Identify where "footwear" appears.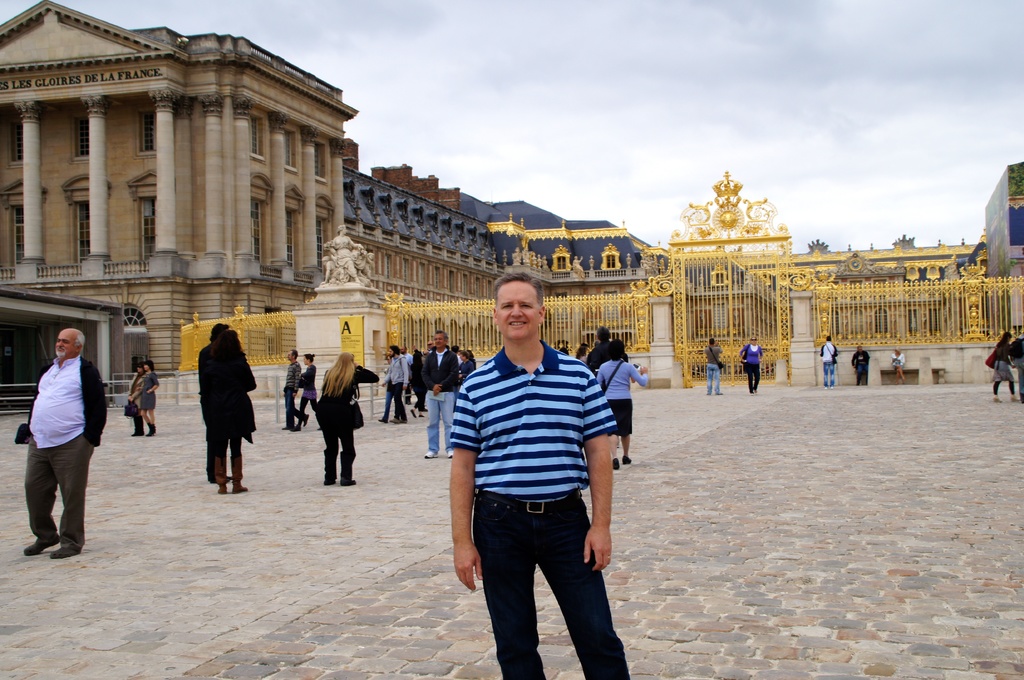
Appears at (400,418,408,424).
